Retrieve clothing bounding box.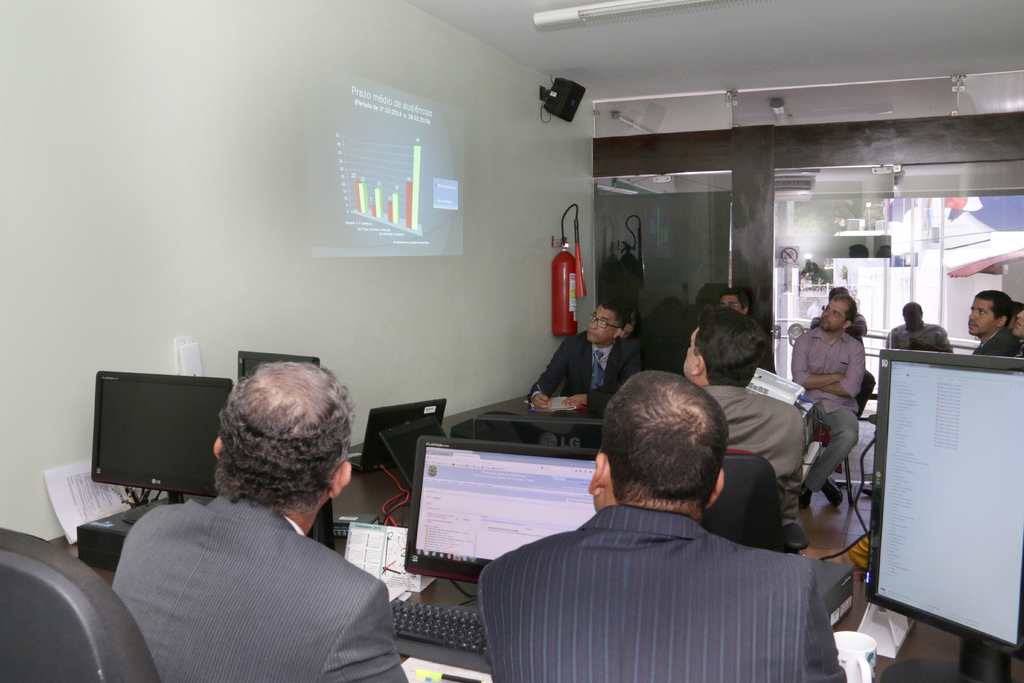
Bounding box: box(792, 323, 869, 495).
